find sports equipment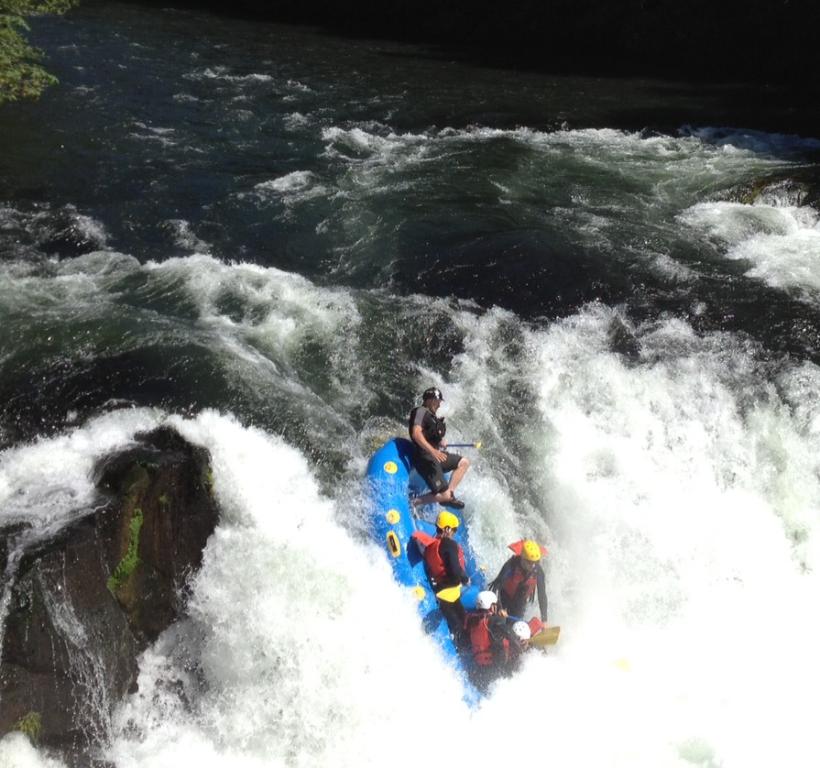
{"x1": 434, "y1": 508, "x2": 458, "y2": 537}
